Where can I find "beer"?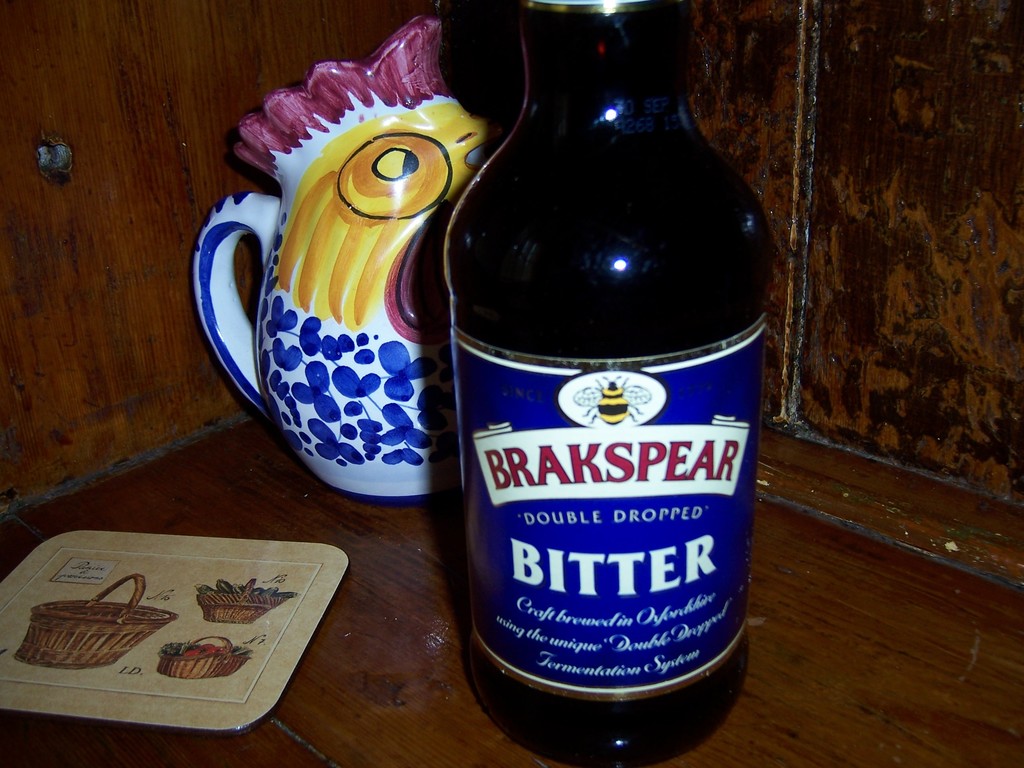
You can find it at <bbox>446, 3, 756, 730</bbox>.
